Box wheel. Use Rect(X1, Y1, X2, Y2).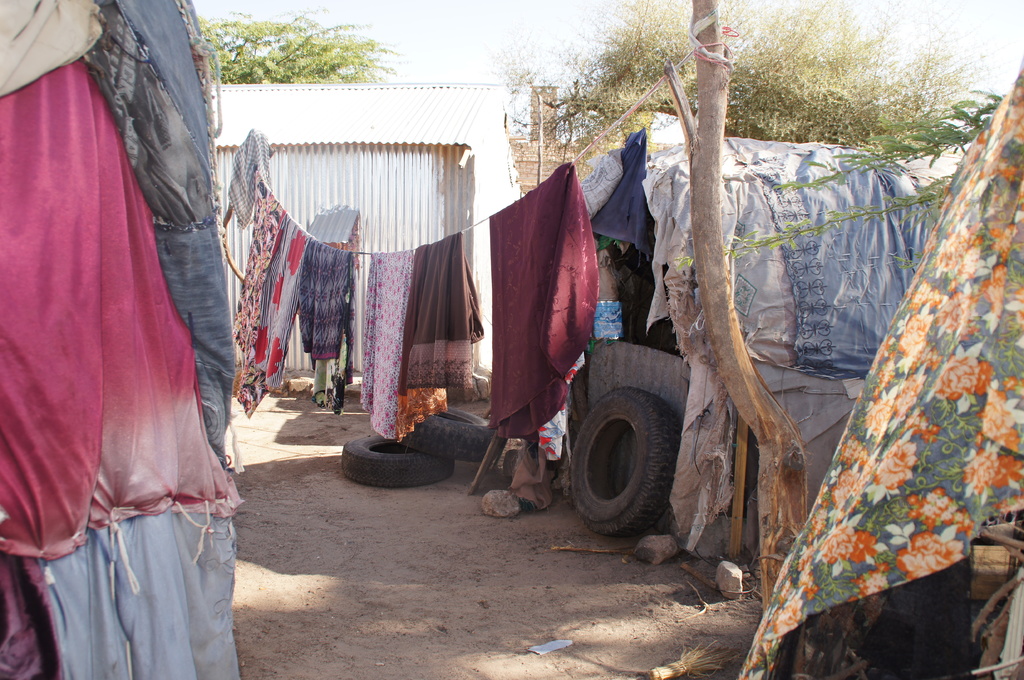
Rect(398, 405, 506, 463).
